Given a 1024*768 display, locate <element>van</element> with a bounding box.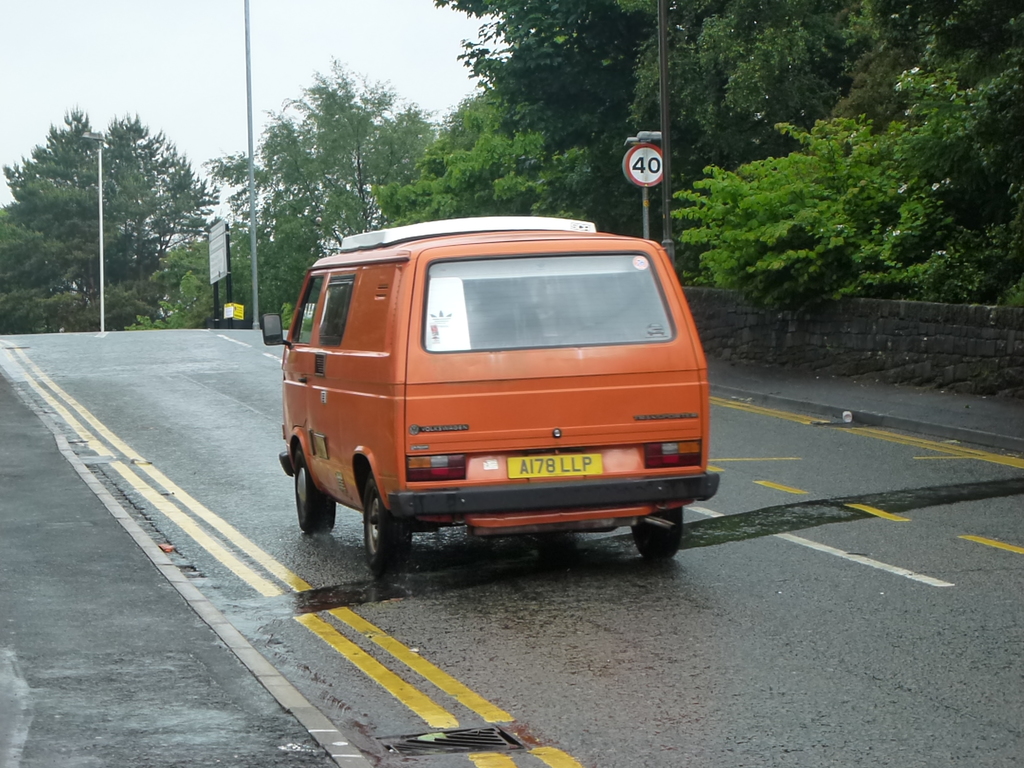
Located: (x1=260, y1=212, x2=724, y2=577).
